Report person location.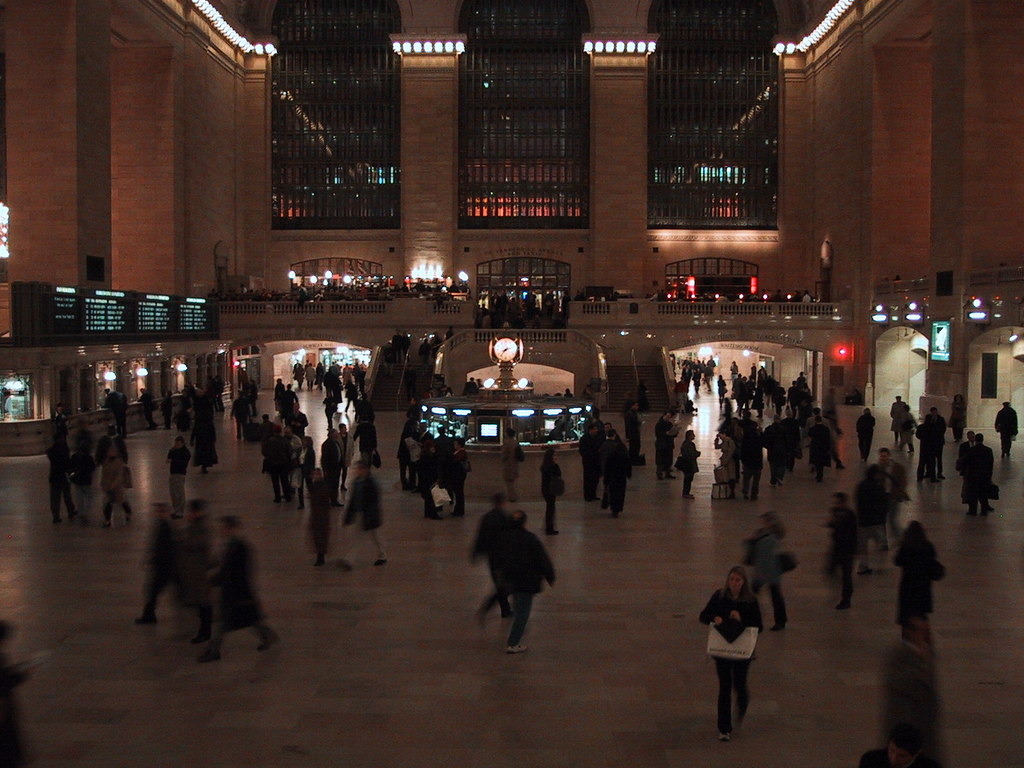
Report: [left=468, top=491, right=516, bottom=621].
